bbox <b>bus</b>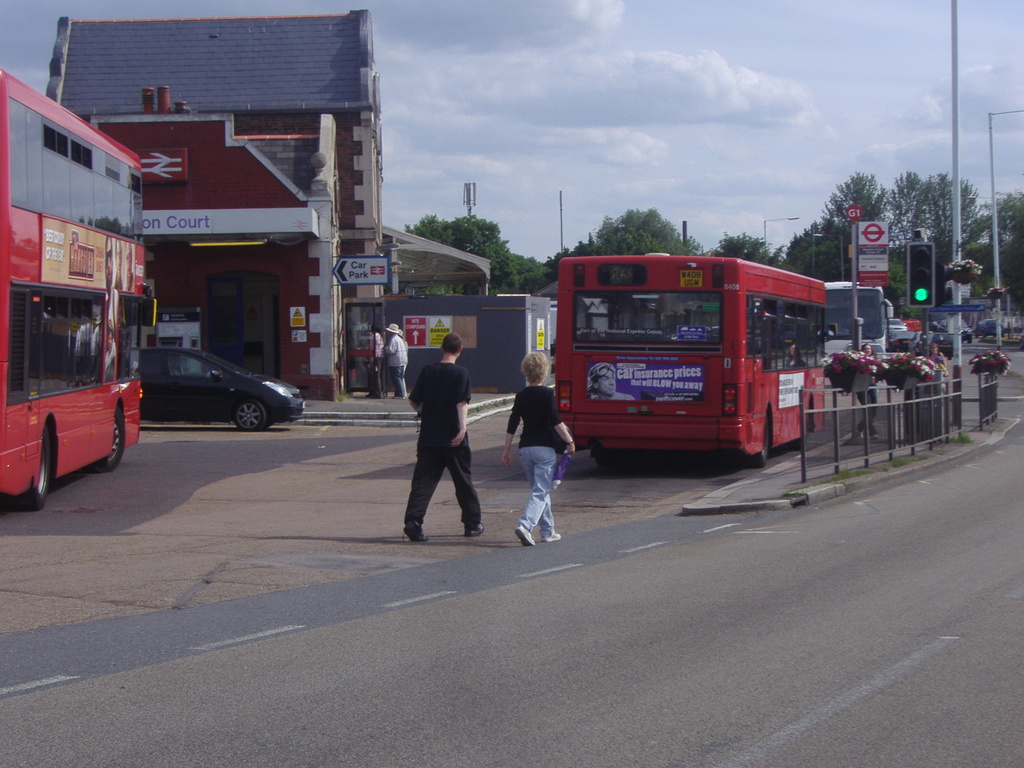
bbox=[0, 64, 160, 511]
